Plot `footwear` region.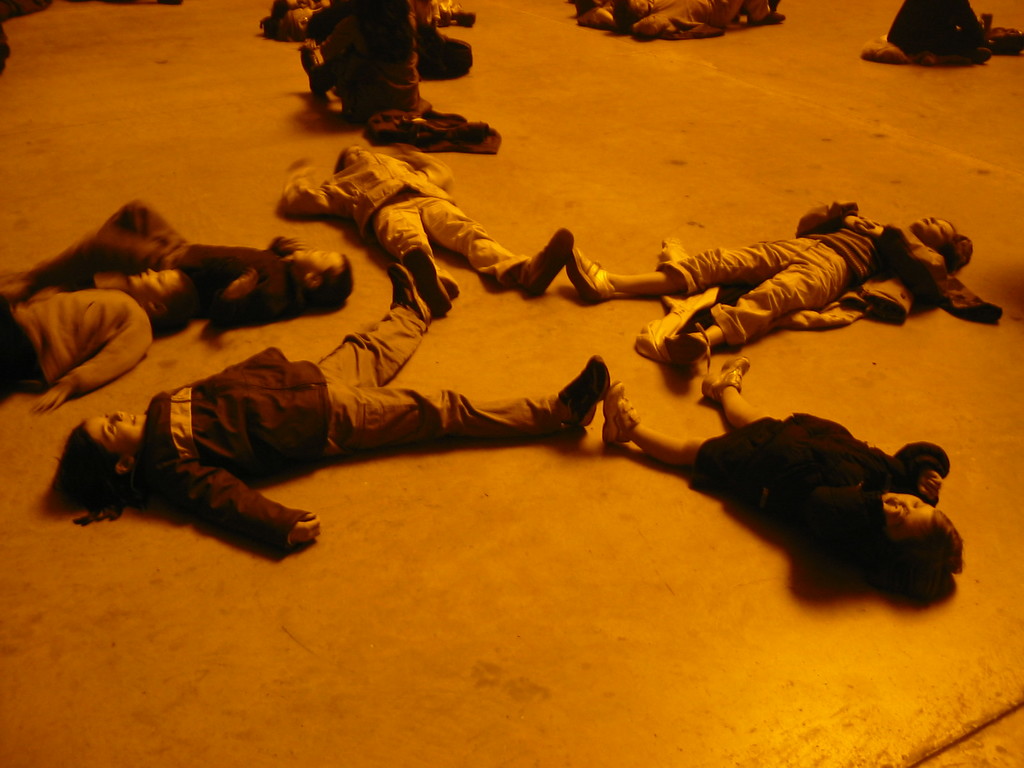
Plotted at bbox(529, 371, 609, 448).
